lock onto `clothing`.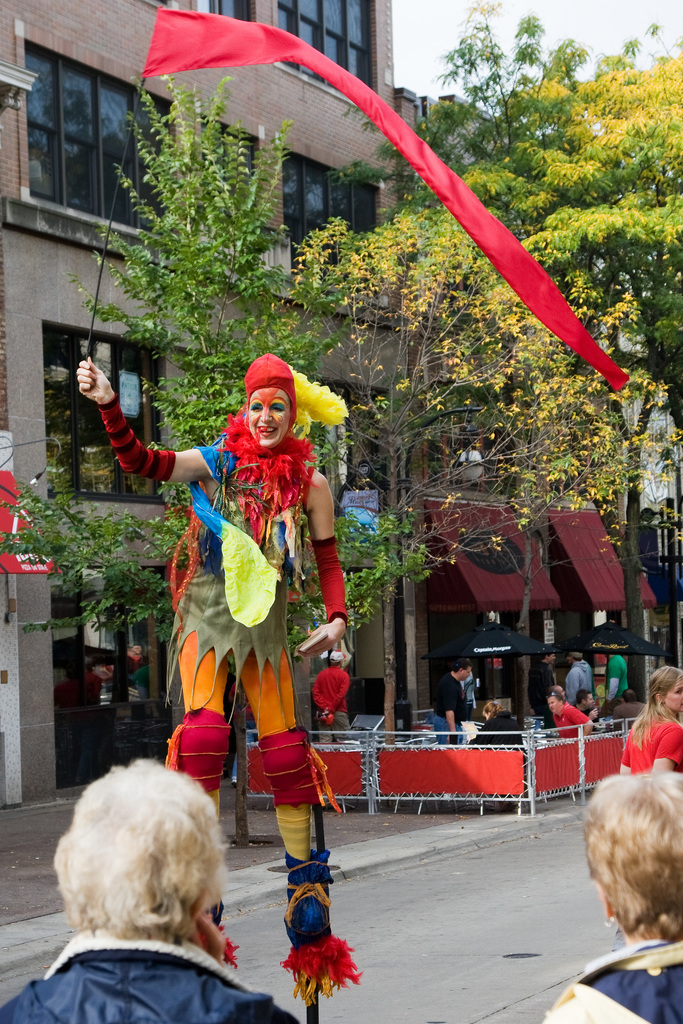
Locked: 167 414 358 998.
